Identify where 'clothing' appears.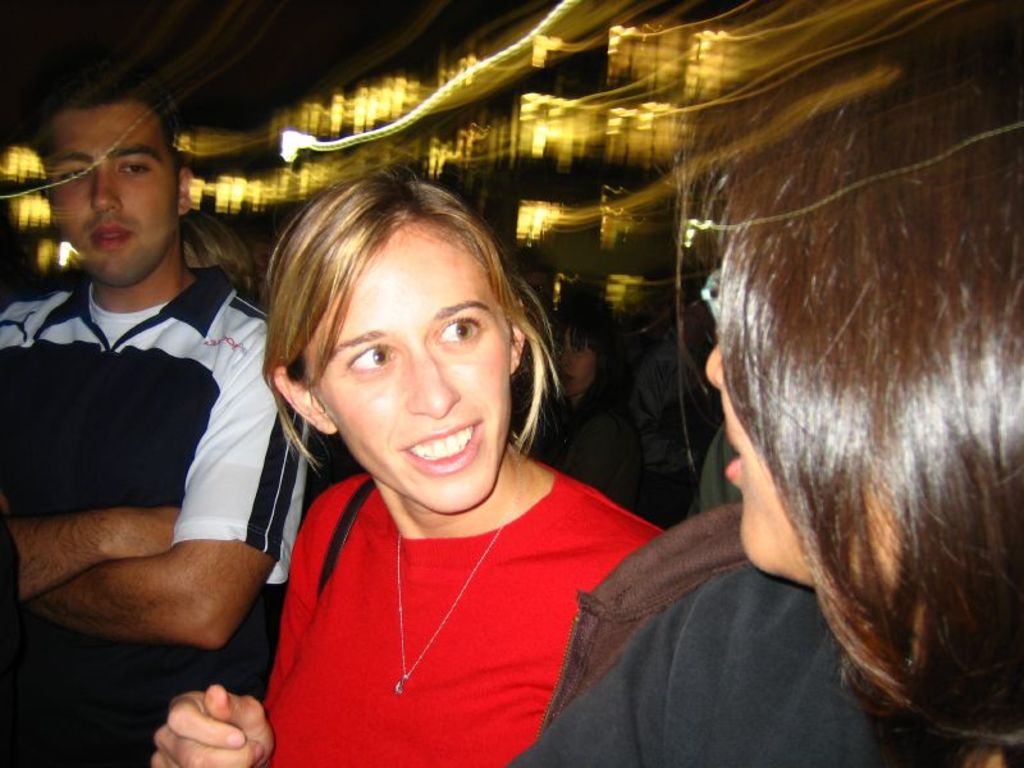
Appears at rect(0, 264, 307, 767).
